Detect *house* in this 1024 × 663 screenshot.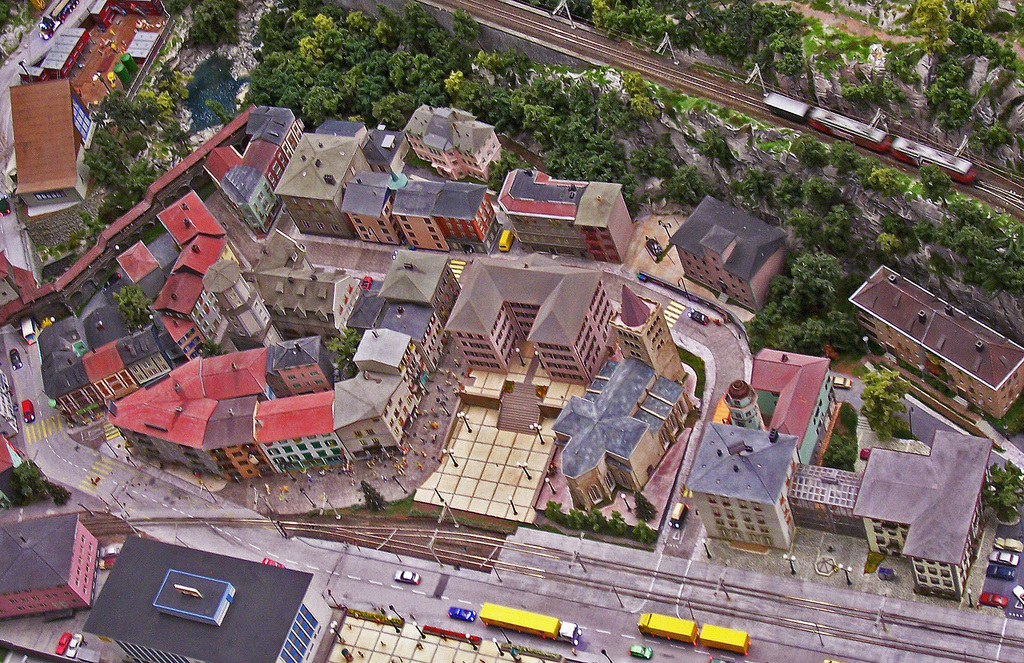
Detection: Rect(510, 174, 635, 265).
